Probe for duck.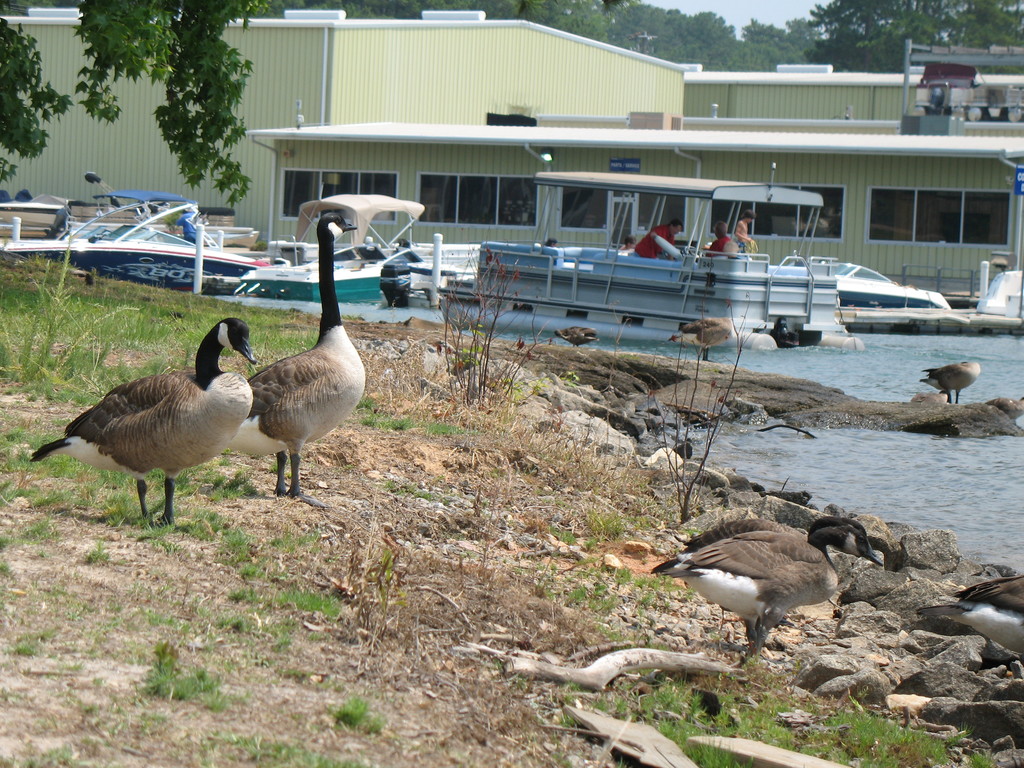
Probe result: (left=22, top=317, right=273, bottom=529).
